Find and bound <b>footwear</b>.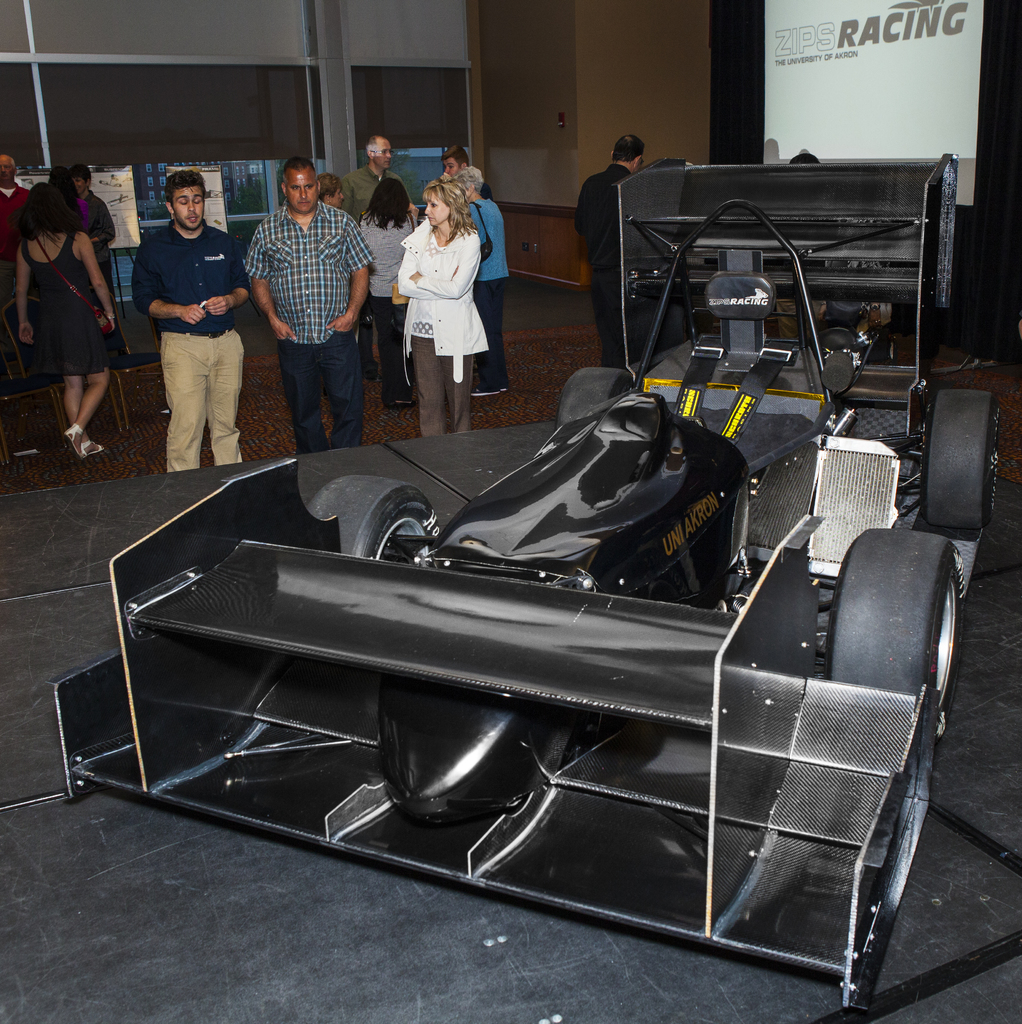
Bound: crop(86, 438, 111, 460).
